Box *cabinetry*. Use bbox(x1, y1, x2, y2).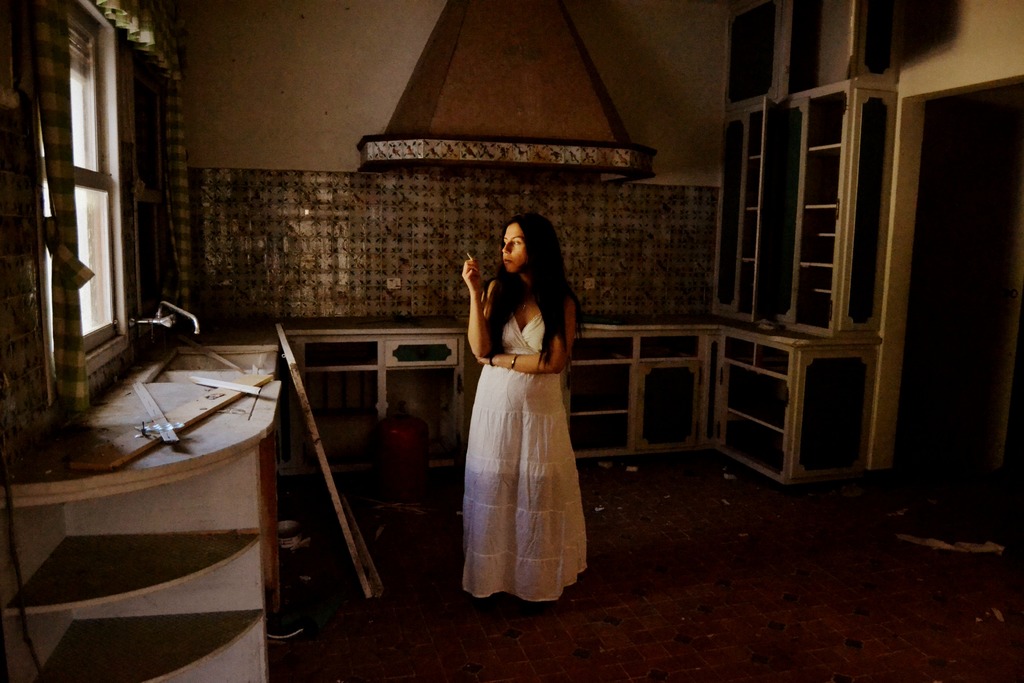
bbox(163, 620, 264, 682).
